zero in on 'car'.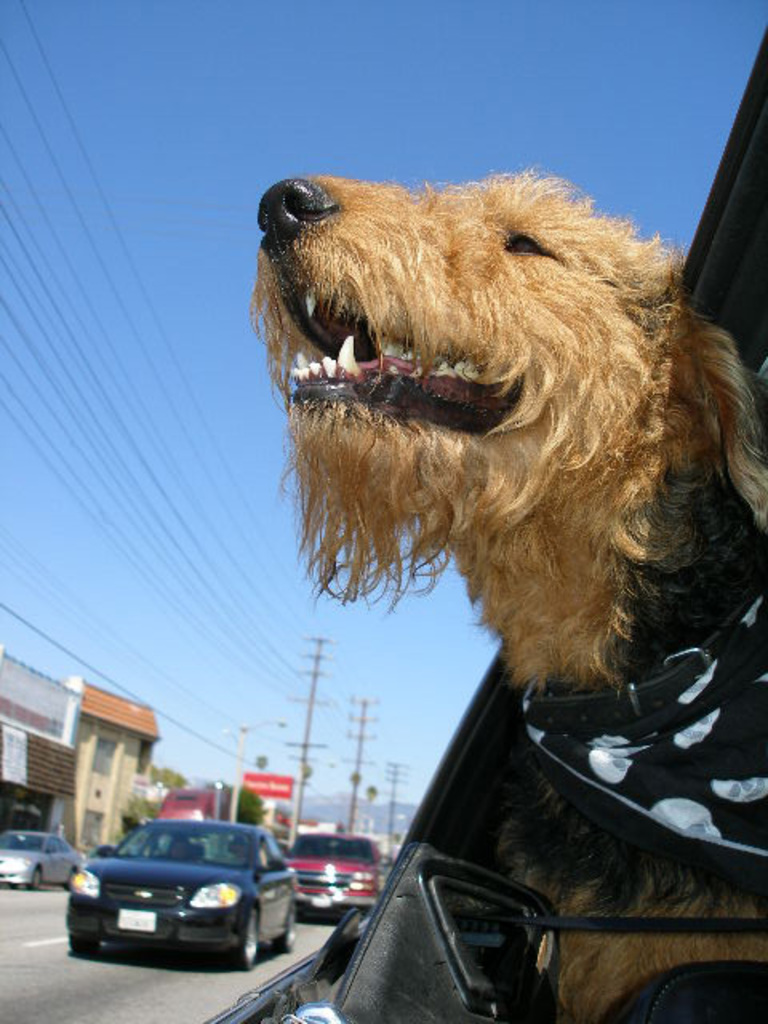
Zeroed in: bbox=(0, 827, 86, 888).
